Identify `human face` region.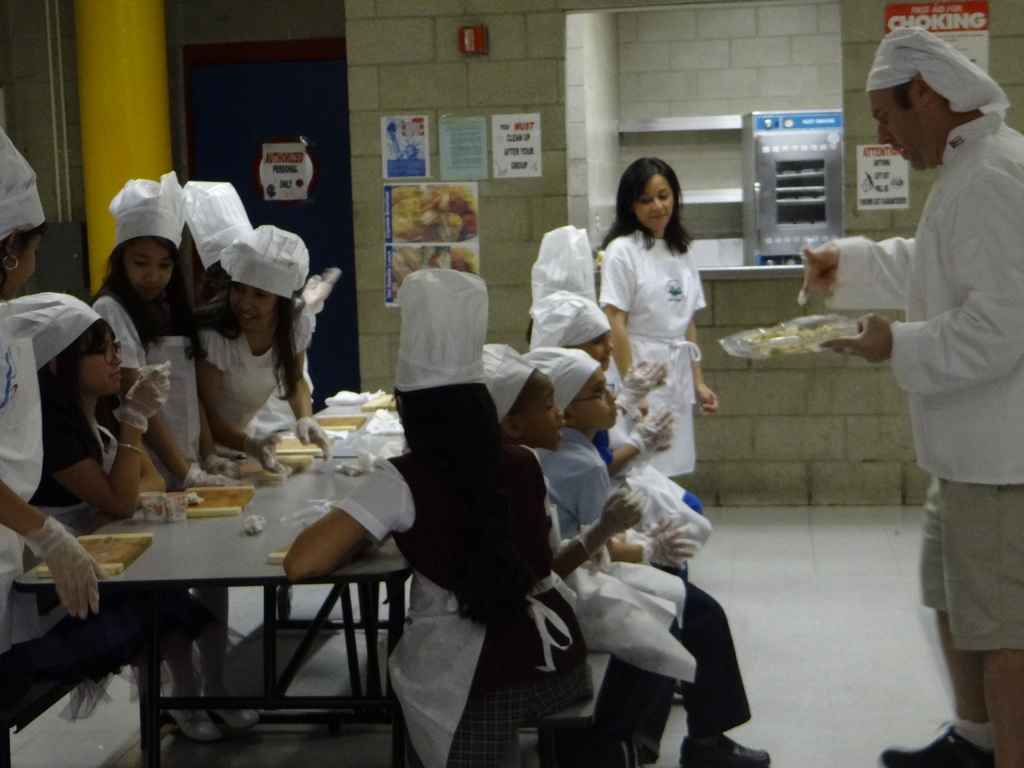
Region: <bbox>11, 237, 36, 300</bbox>.
